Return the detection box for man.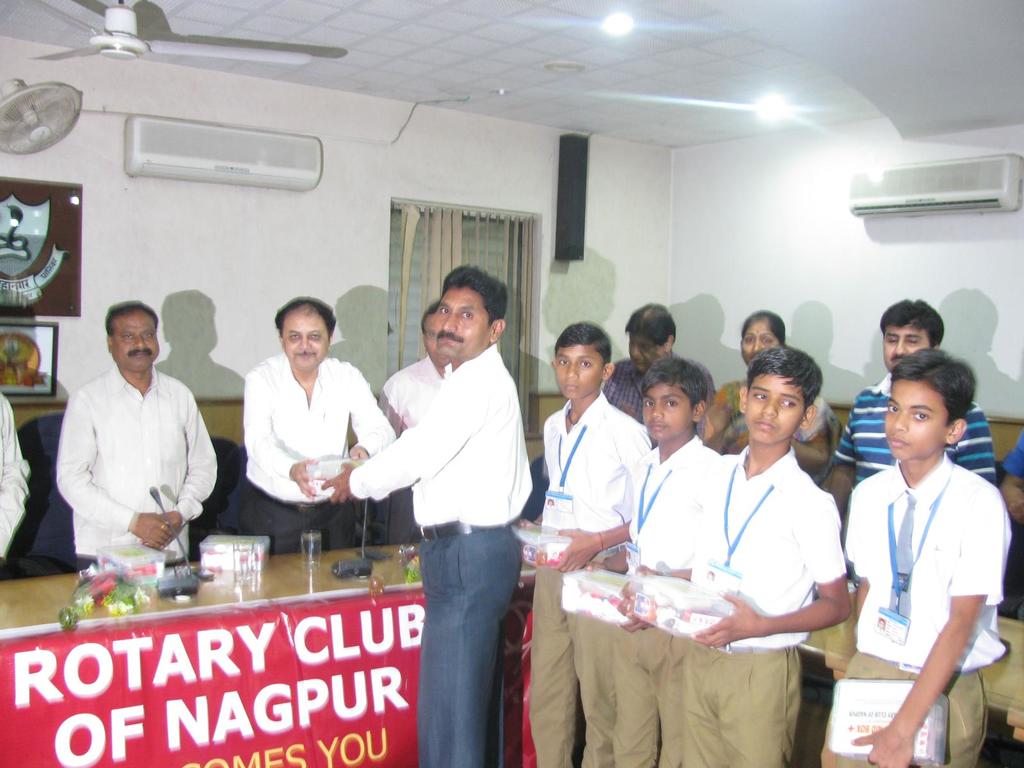
left=0, top=388, right=34, bottom=566.
